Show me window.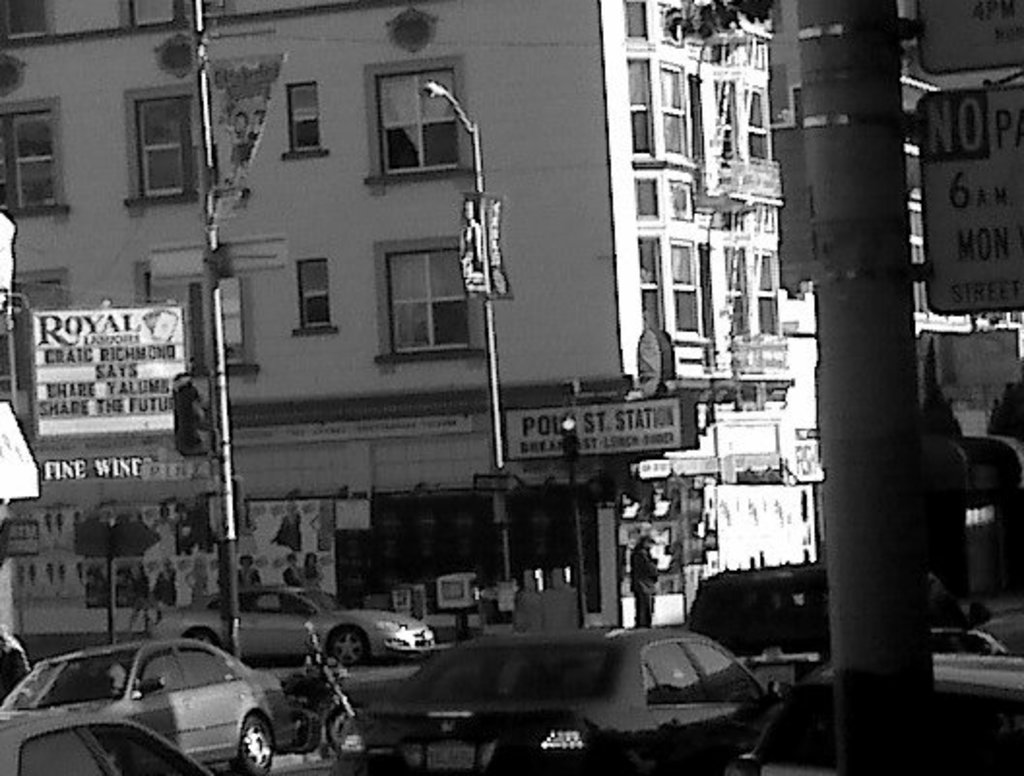
window is here: [left=281, top=80, right=332, bottom=153].
